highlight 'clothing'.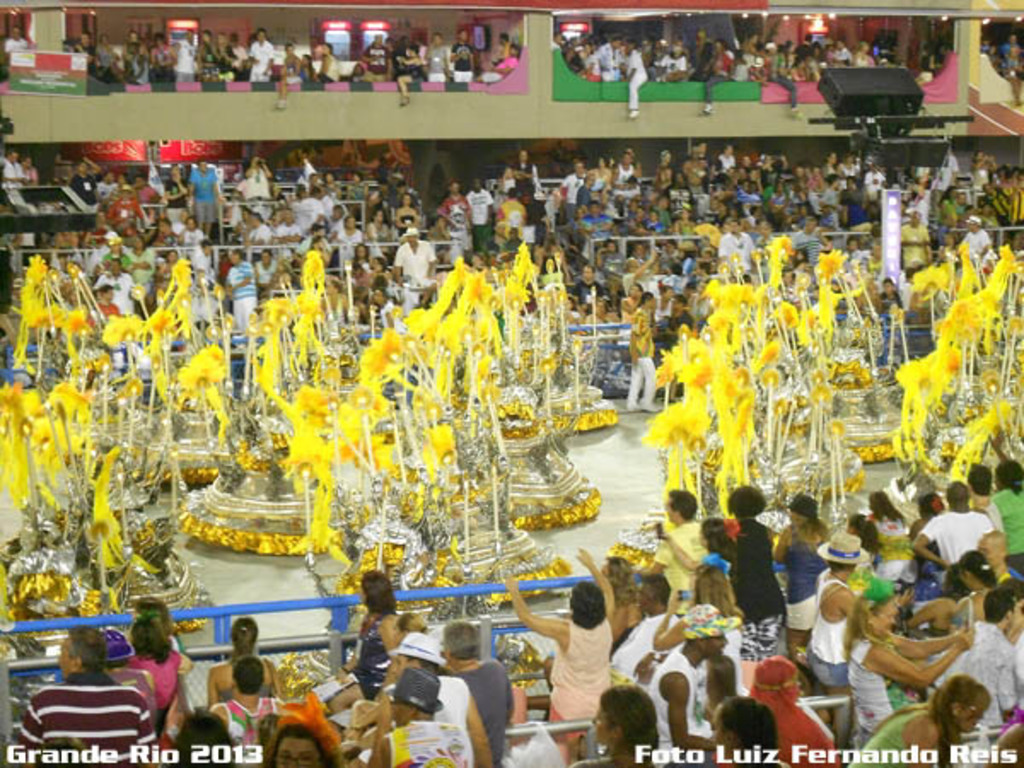
Highlighted region: 126:643:196:717.
